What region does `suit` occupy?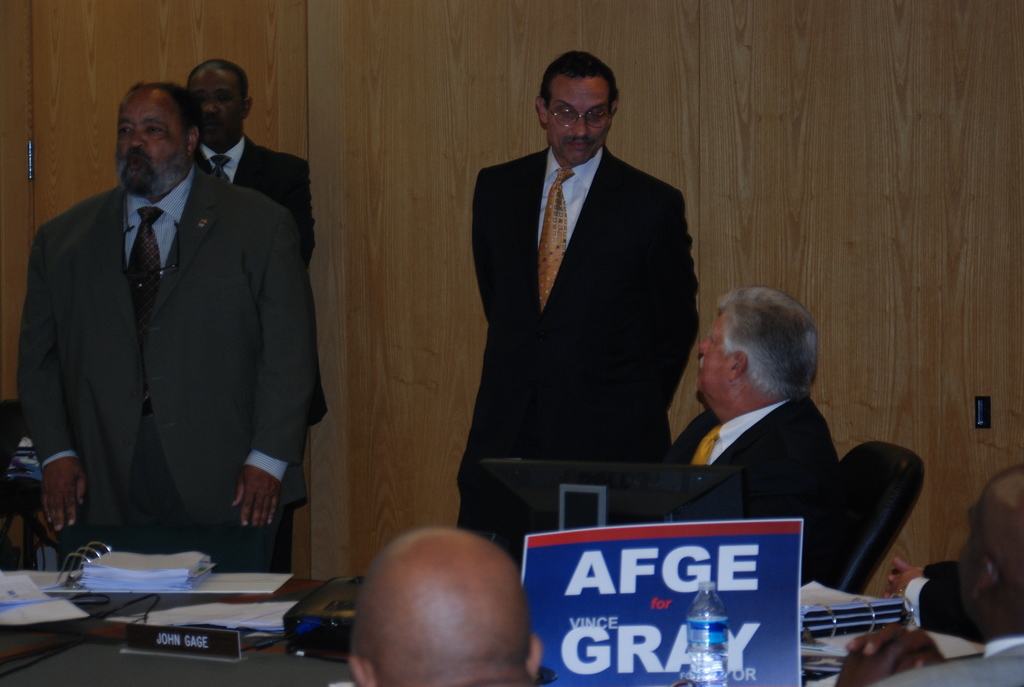
<bbox>196, 137, 337, 432</bbox>.
